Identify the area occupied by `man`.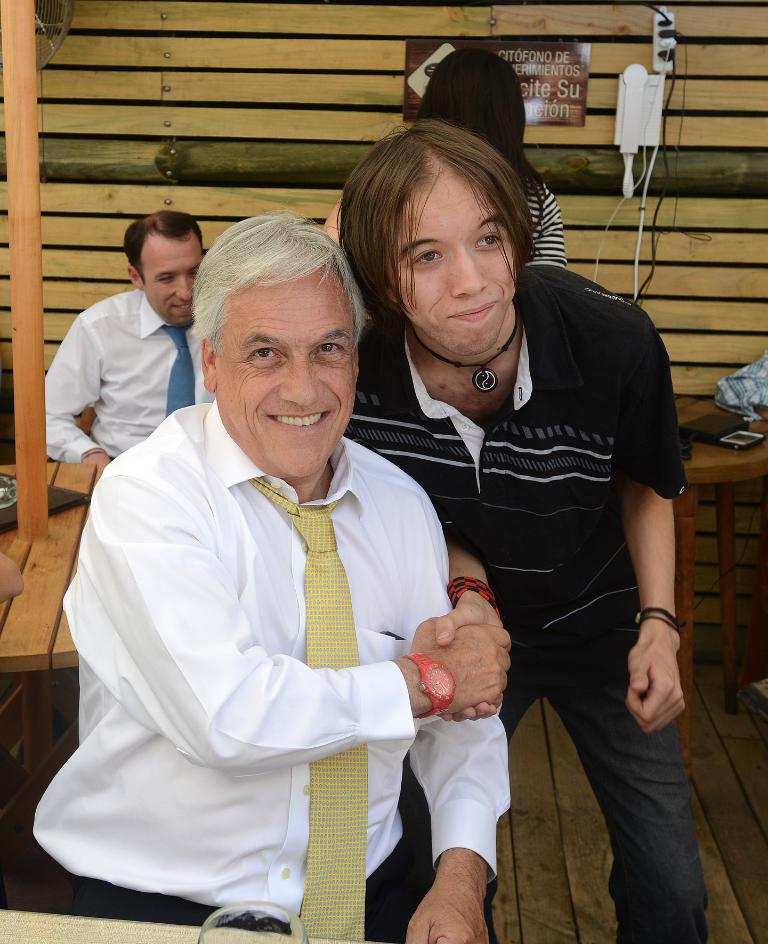
Area: (left=0, top=202, right=515, bottom=943).
